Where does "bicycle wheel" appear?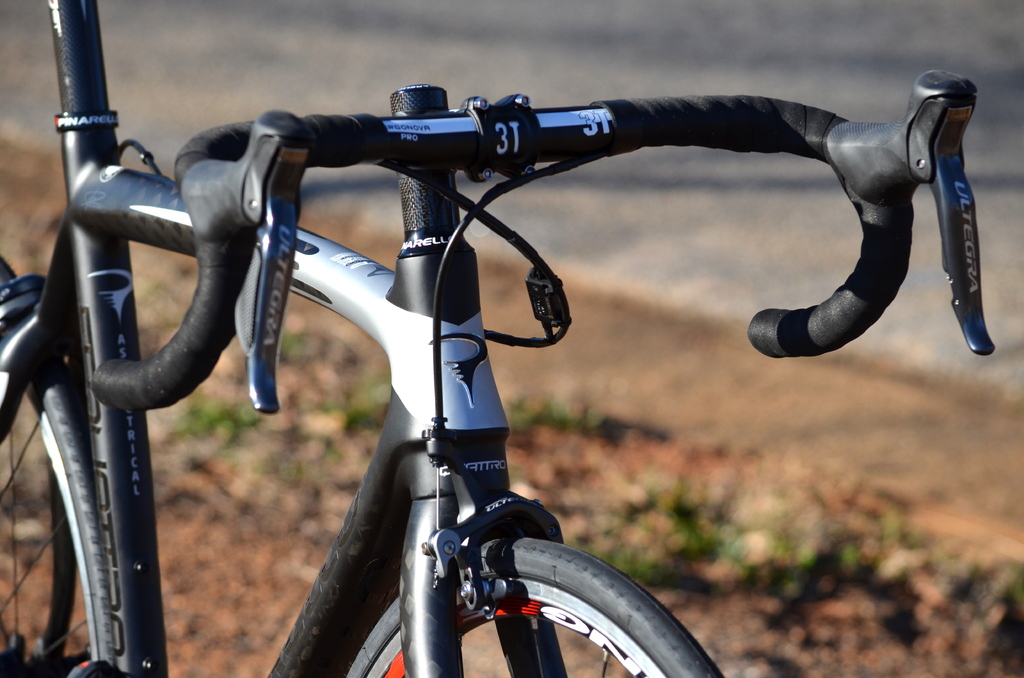
Appears at x1=1, y1=254, x2=111, y2=677.
